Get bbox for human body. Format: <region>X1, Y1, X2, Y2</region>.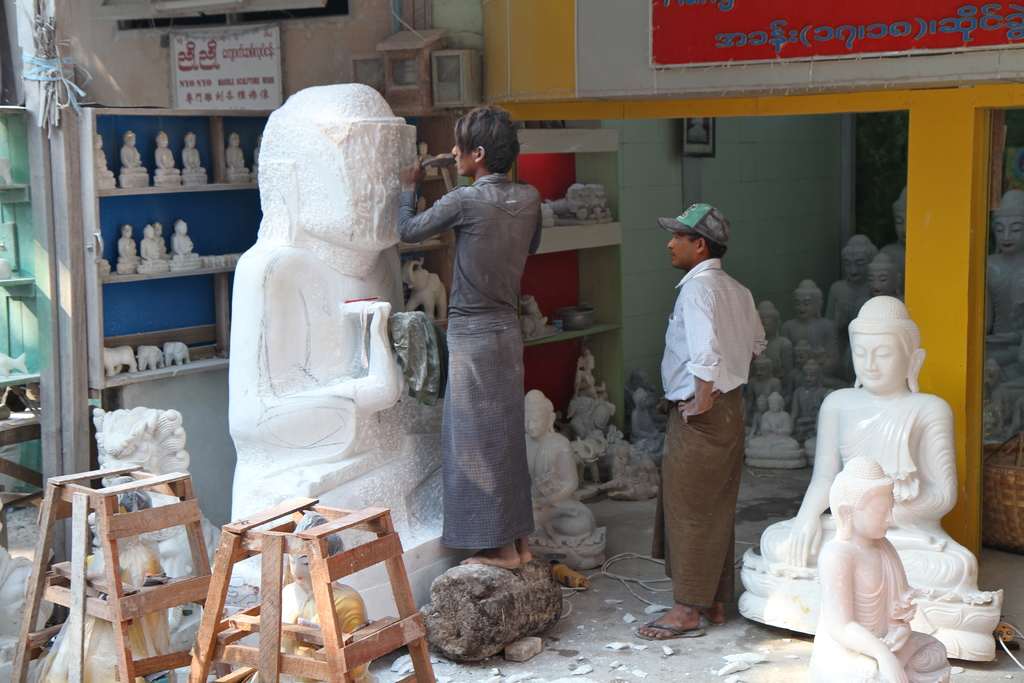
<region>118, 226, 137, 263</region>.
